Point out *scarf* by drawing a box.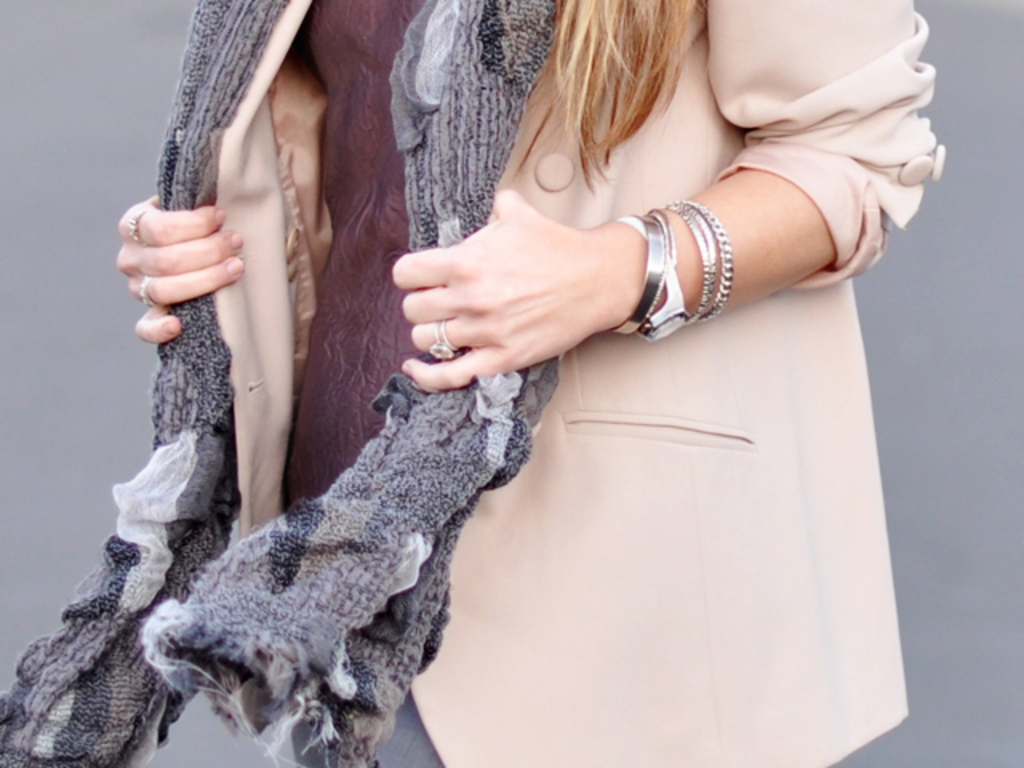
(0, 0, 565, 766).
